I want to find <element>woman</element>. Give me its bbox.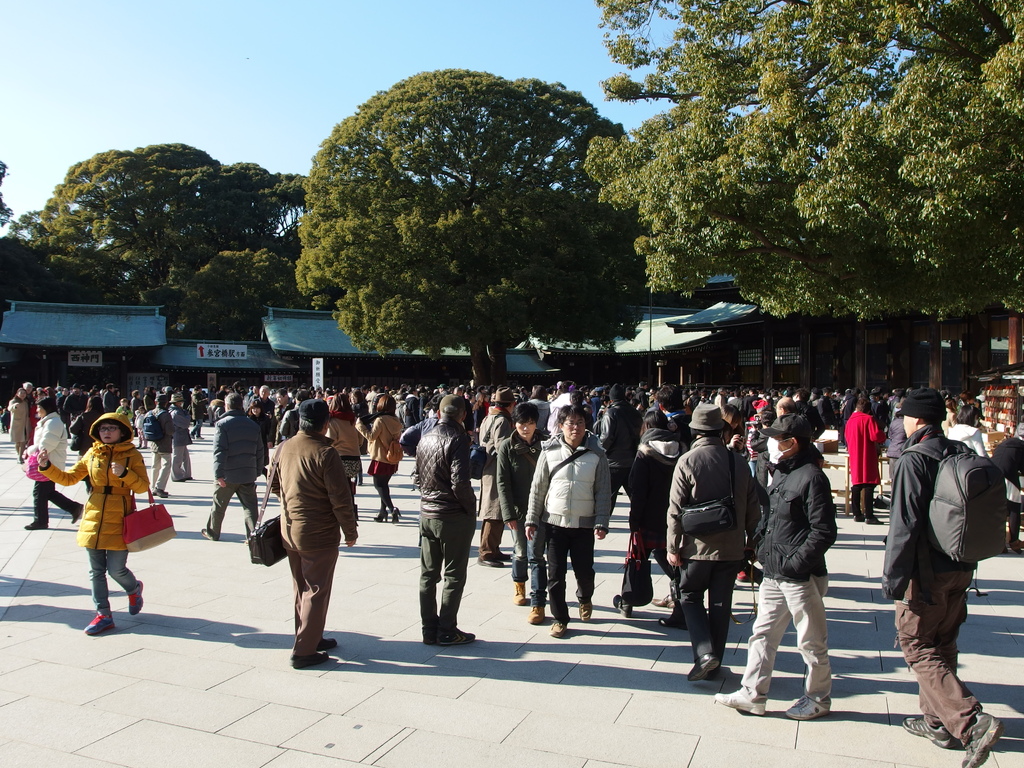
locate(6, 386, 31, 461).
